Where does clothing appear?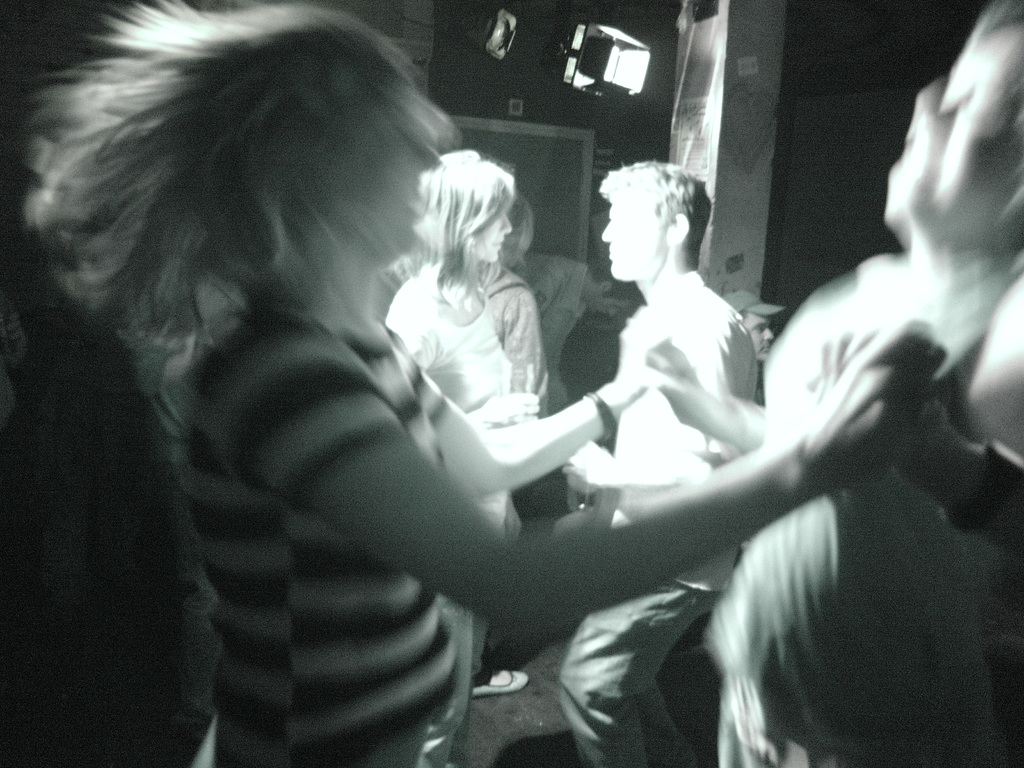
Appears at <bbox>517, 253, 593, 349</bbox>.
